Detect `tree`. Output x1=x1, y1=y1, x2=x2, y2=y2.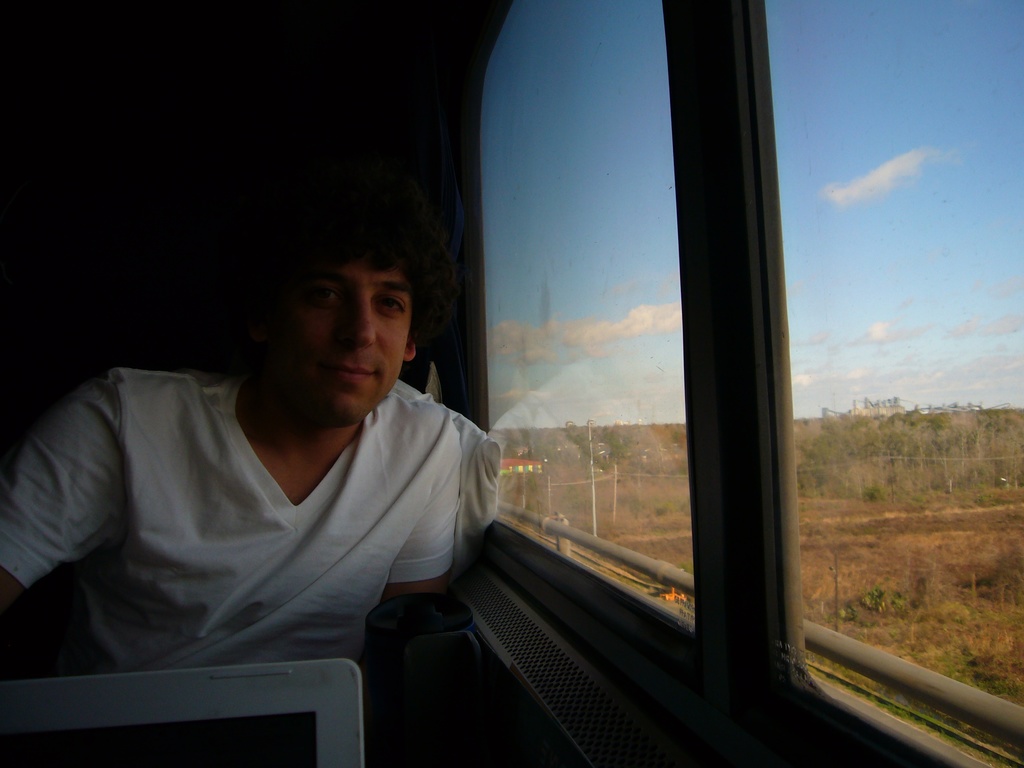
x1=784, y1=383, x2=1023, y2=511.
